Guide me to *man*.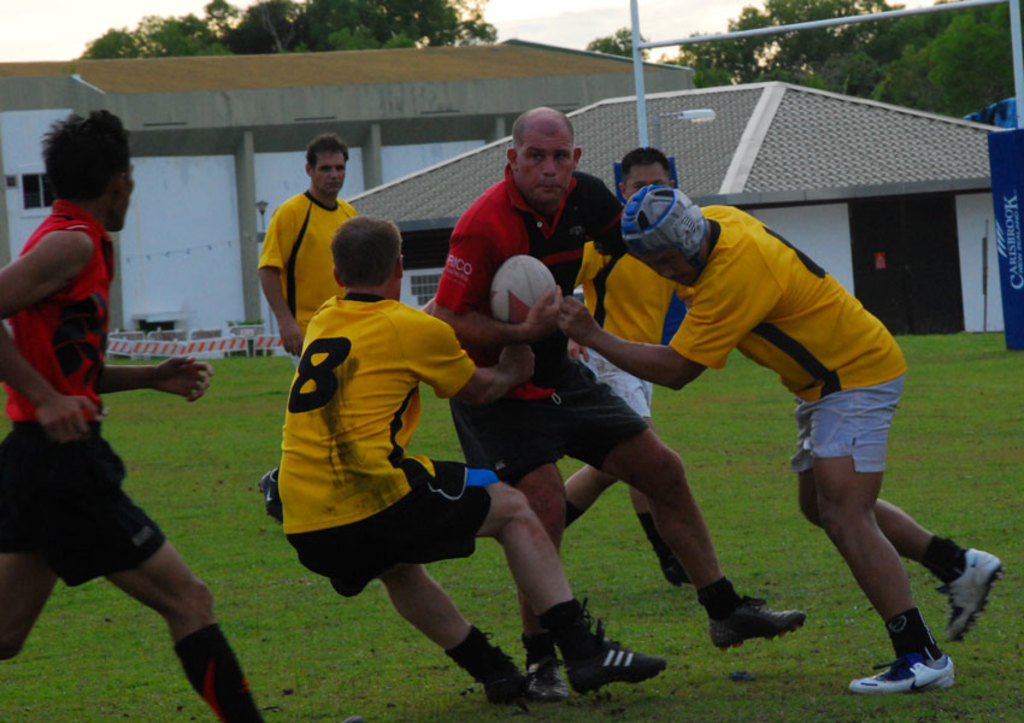
Guidance: pyautogui.locateOnScreen(254, 131, 363, 352).
